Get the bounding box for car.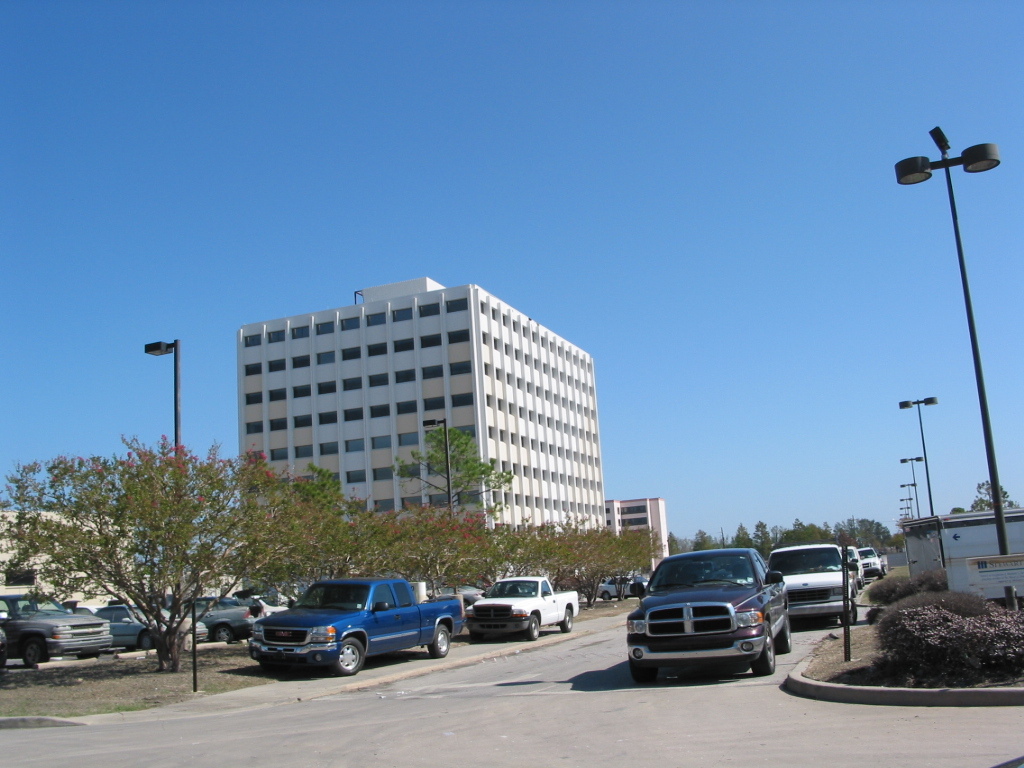
x1=0, y1=593, x2=122, y2=667.
